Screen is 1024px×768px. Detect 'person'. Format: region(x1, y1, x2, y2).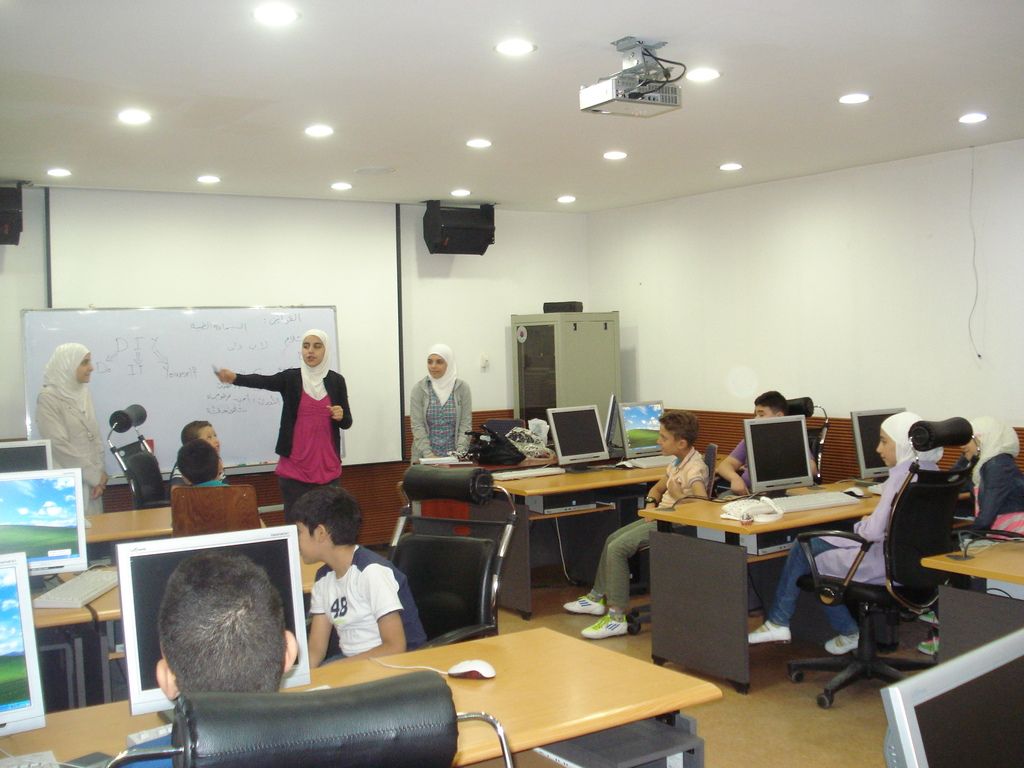
region(178, 415, 222, 474).
